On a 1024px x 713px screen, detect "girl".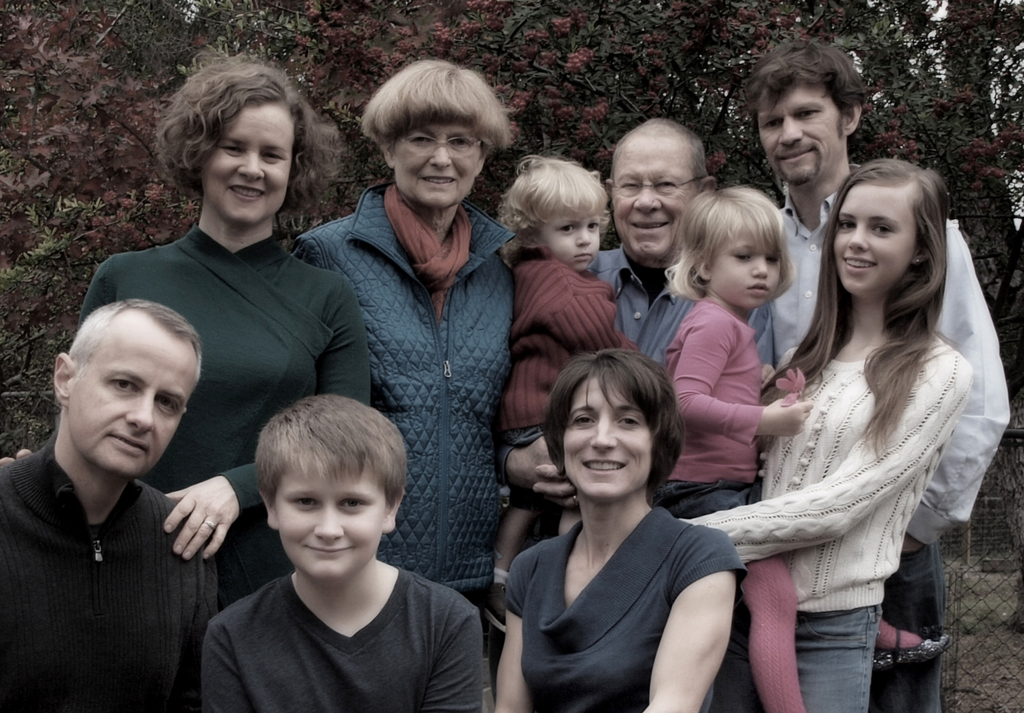
bbox=(493, 155, 637, 629).
